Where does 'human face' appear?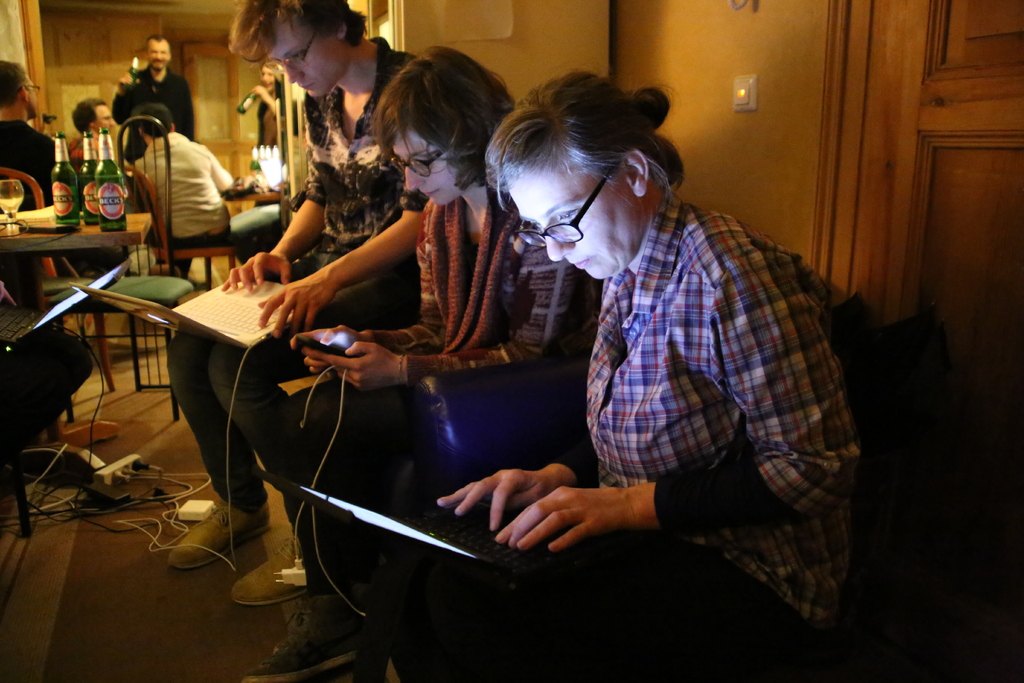
Appears at <region>26, 74, 42, 120</region>.
